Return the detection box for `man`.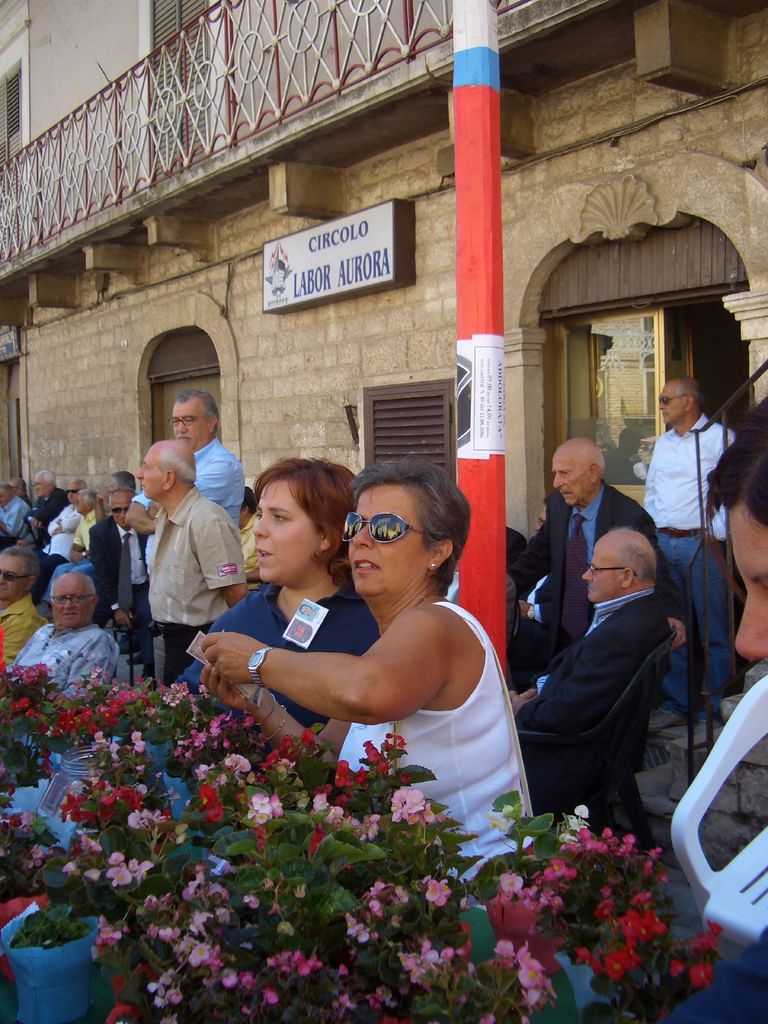
(138, 435, 254, 690).
